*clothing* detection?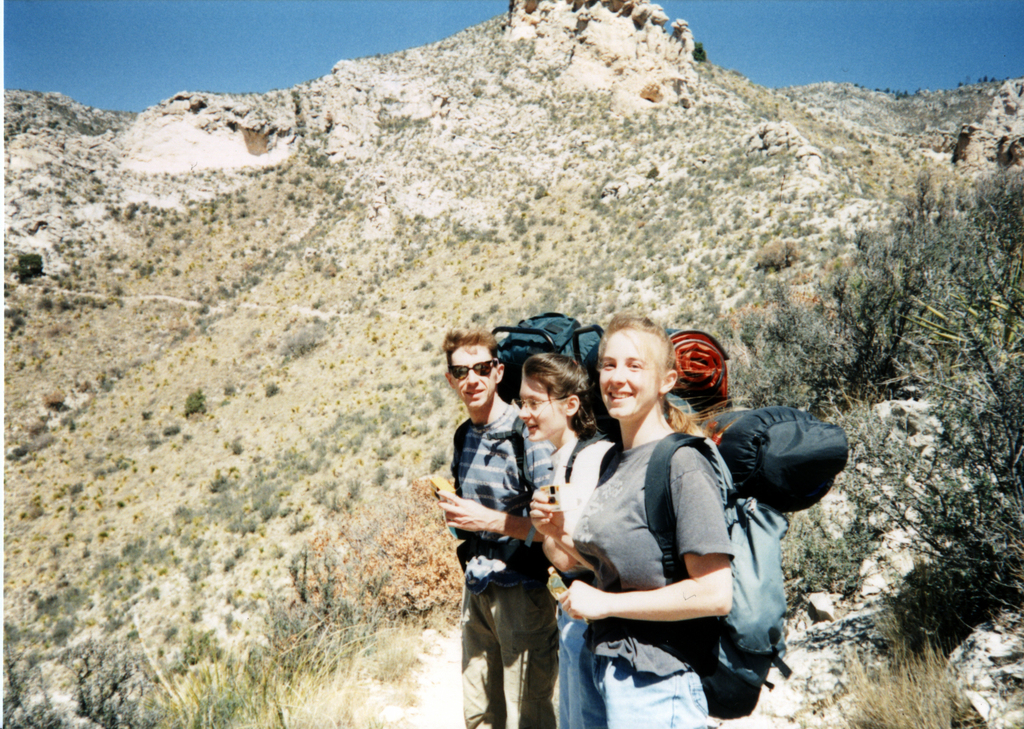
box=[445, 402, 554, 728]
